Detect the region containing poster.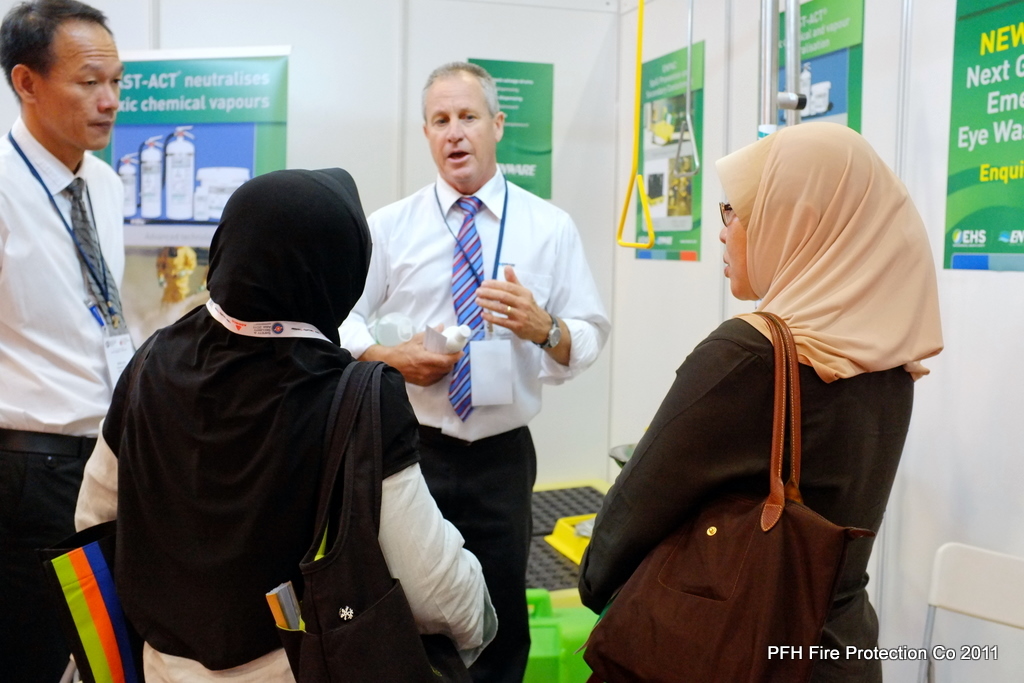
(left=941, top=0, right=1023, bottom=273).
